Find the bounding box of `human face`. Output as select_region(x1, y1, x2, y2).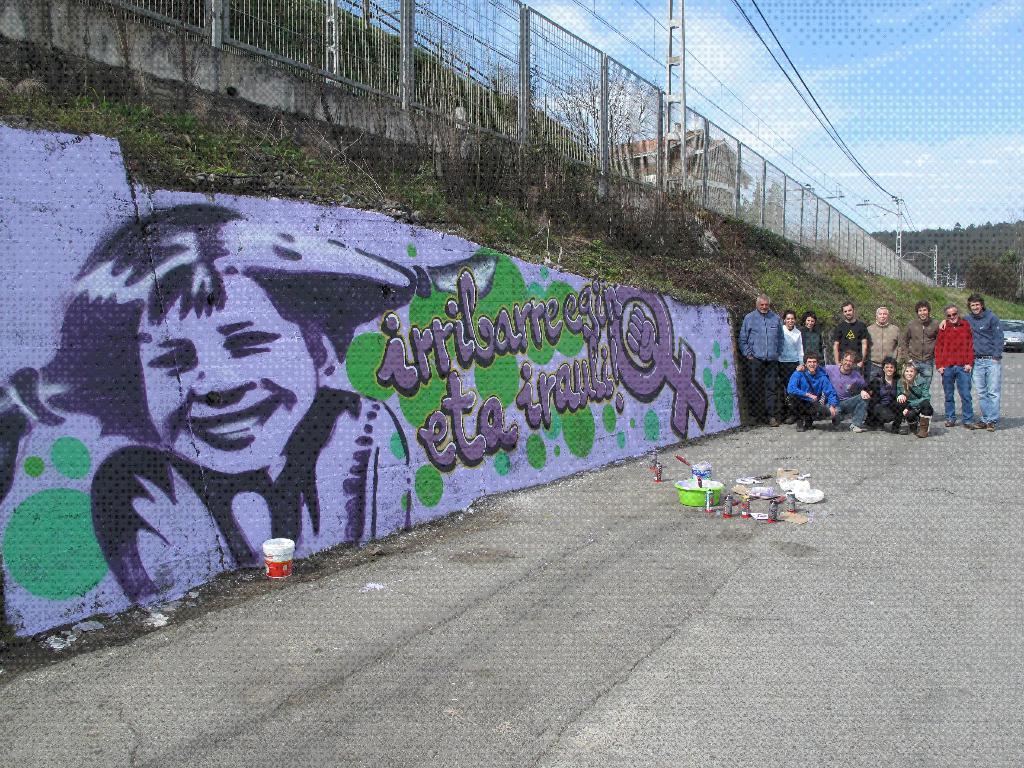
select_region(806, 356, 820, 371).
